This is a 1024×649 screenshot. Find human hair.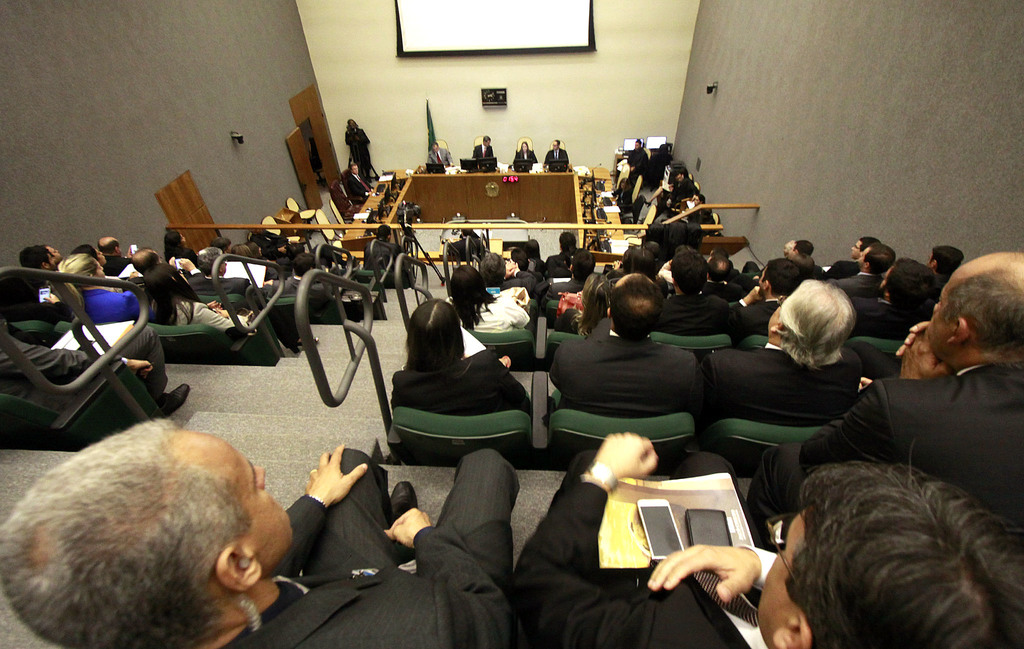
Bounding box: 570 273 616 333.
